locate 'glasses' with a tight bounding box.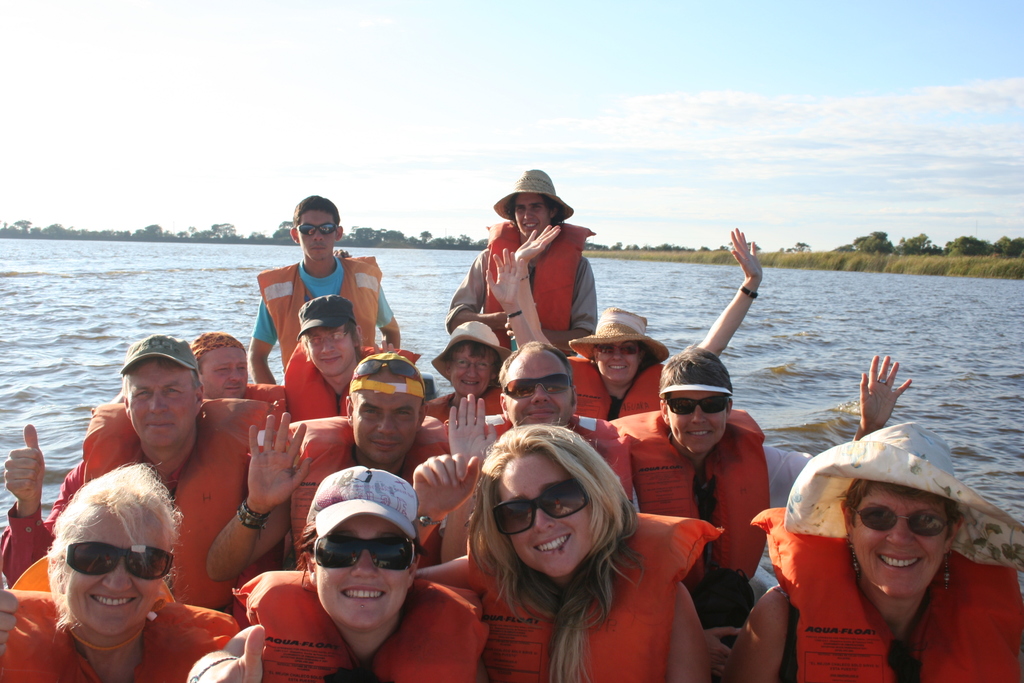
x1=490, y1=478, x2=595, y2=539.
